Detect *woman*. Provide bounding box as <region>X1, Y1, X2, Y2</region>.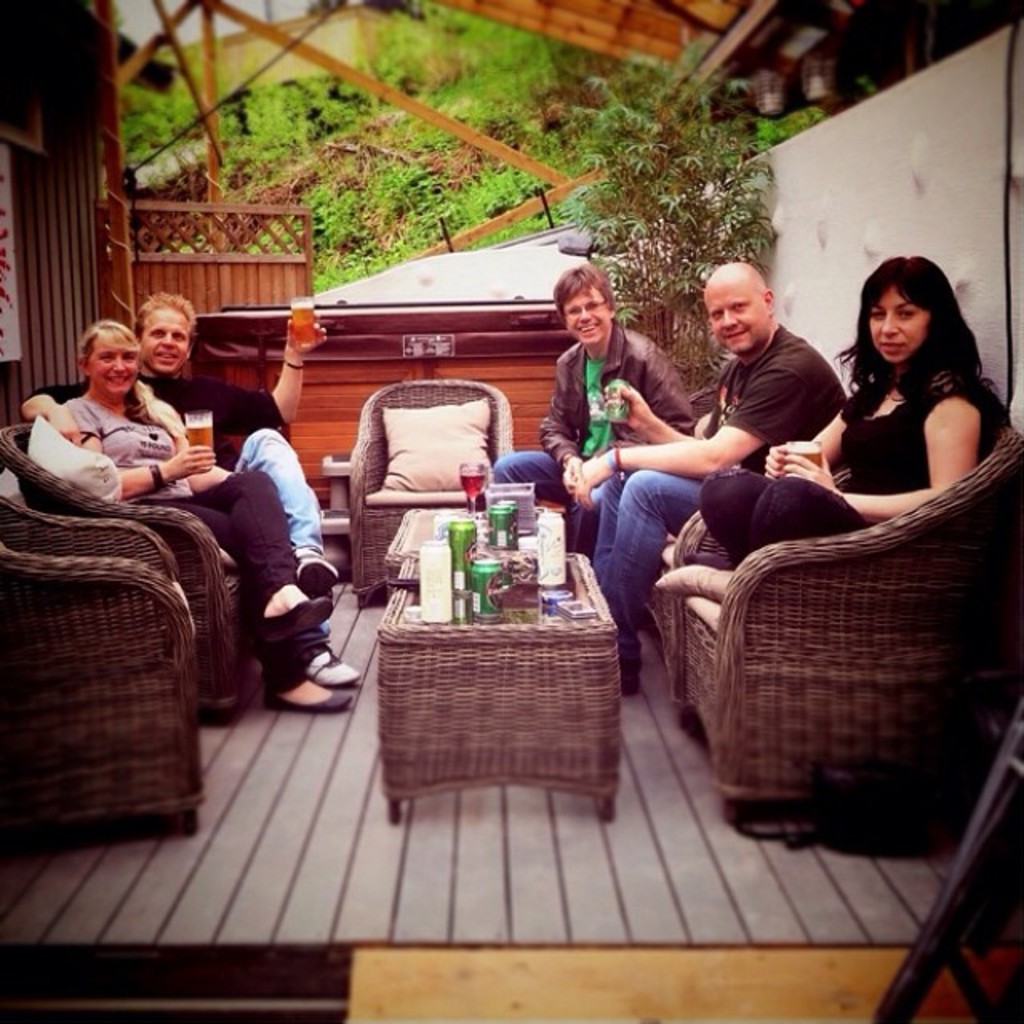
<region>45, 320, 357, 712</region>.
